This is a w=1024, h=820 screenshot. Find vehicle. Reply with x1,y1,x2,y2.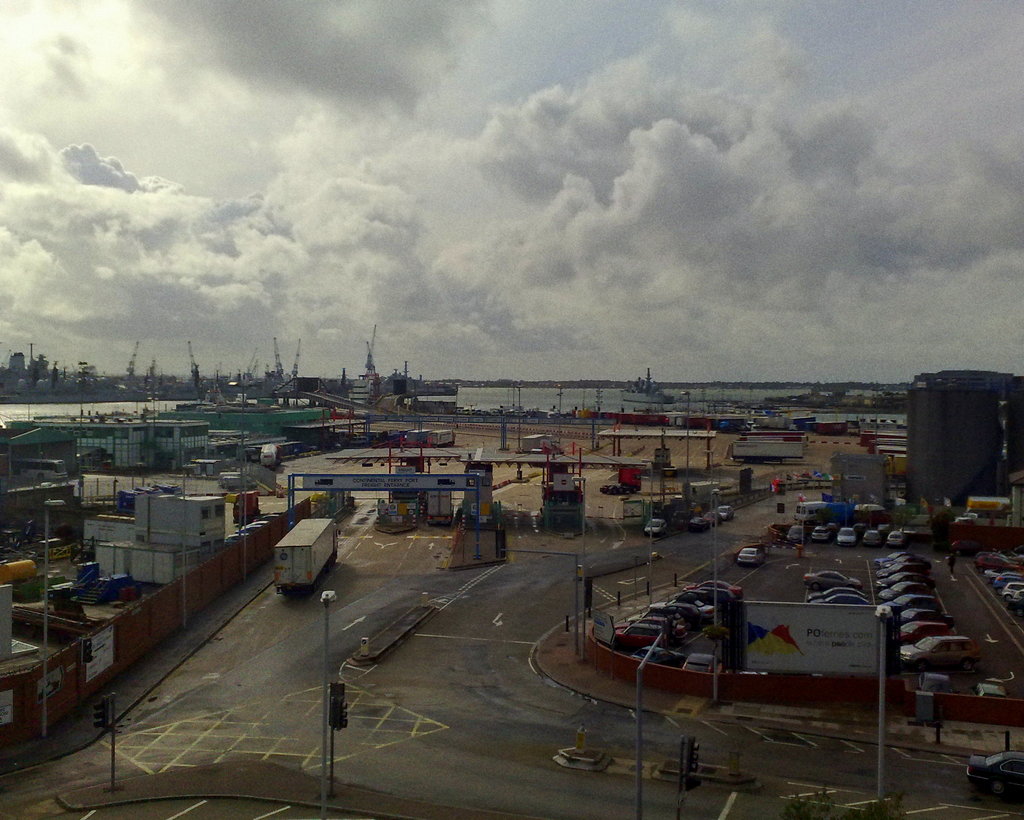
839,524,861,549.
